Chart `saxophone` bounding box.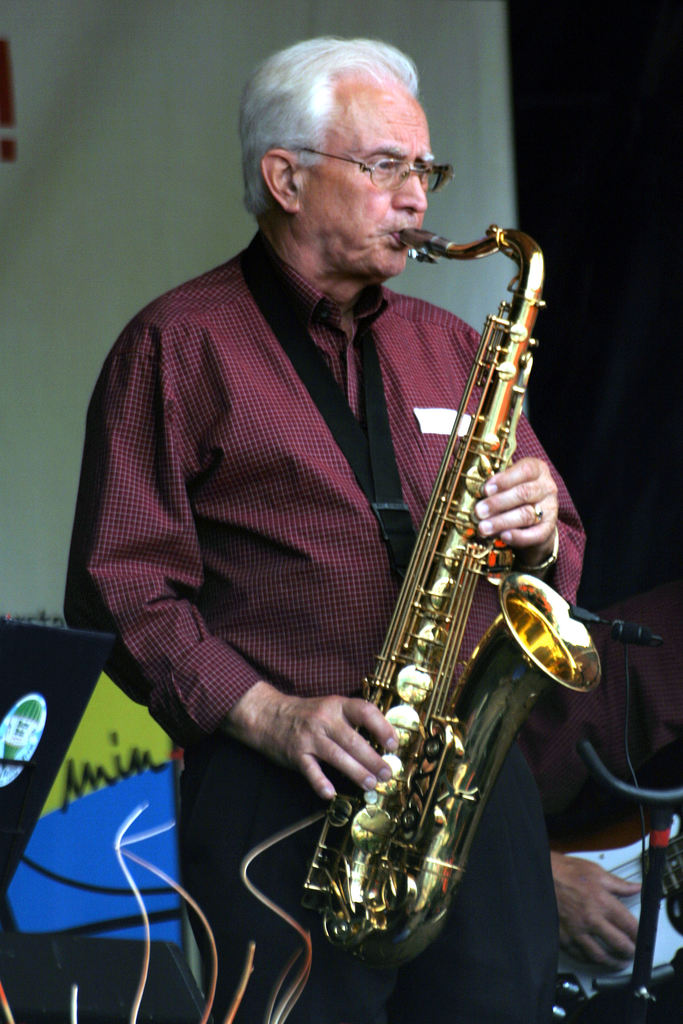
Charted: (left=295, top=221, right=604, bottom=973).
